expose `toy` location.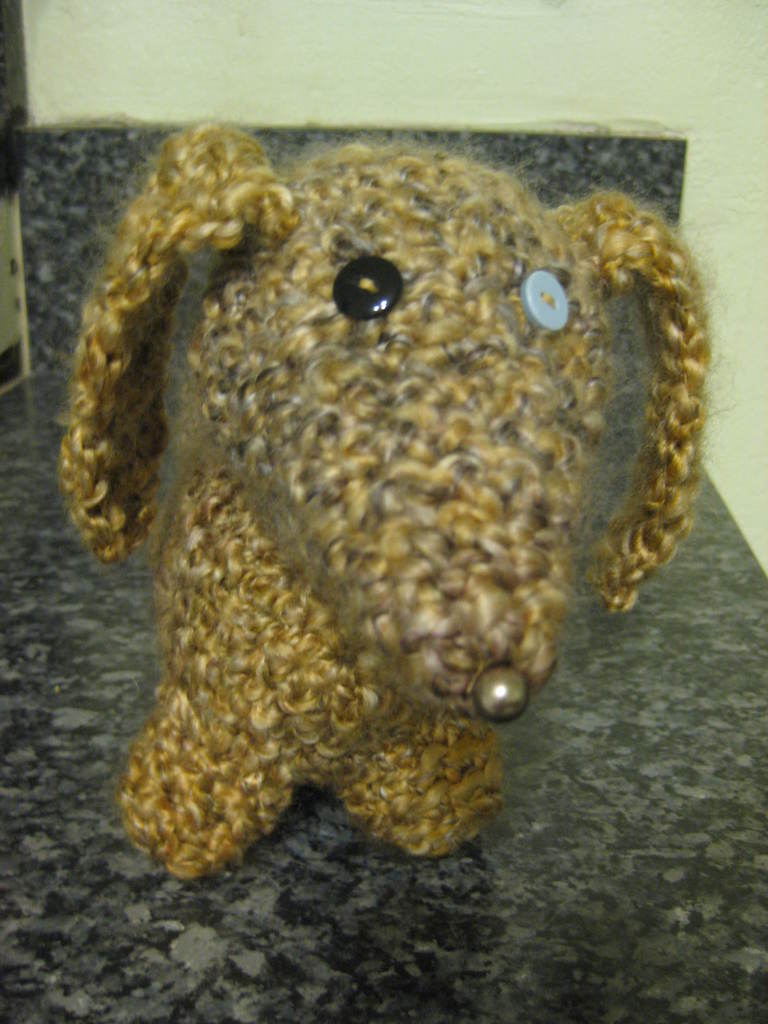
Exposed at x1=30, y1=83, x2=709, y2=883.
